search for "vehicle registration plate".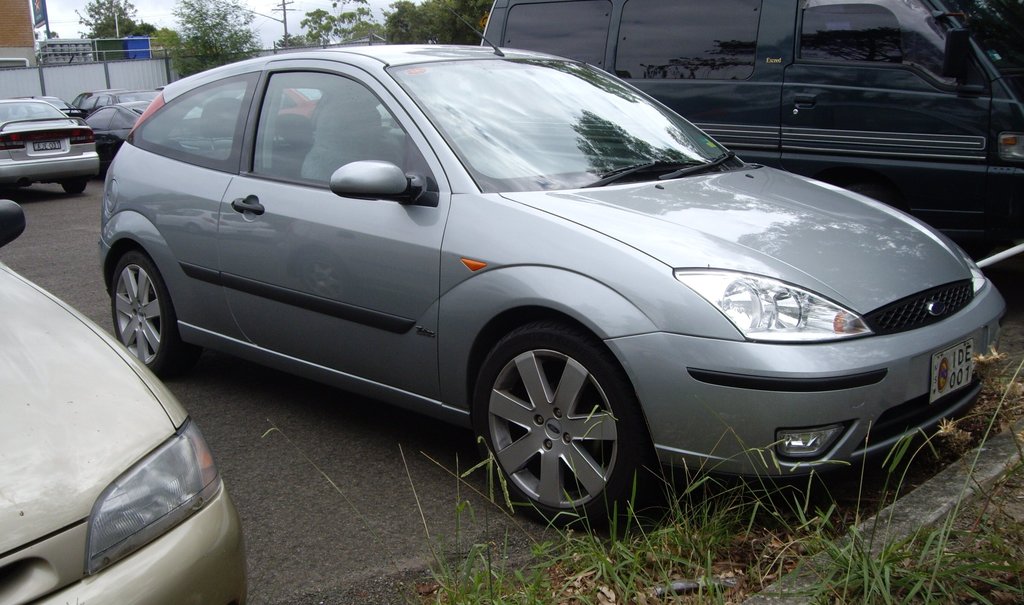
Found at x1=28, y1=134, x2=63, y2=154.
